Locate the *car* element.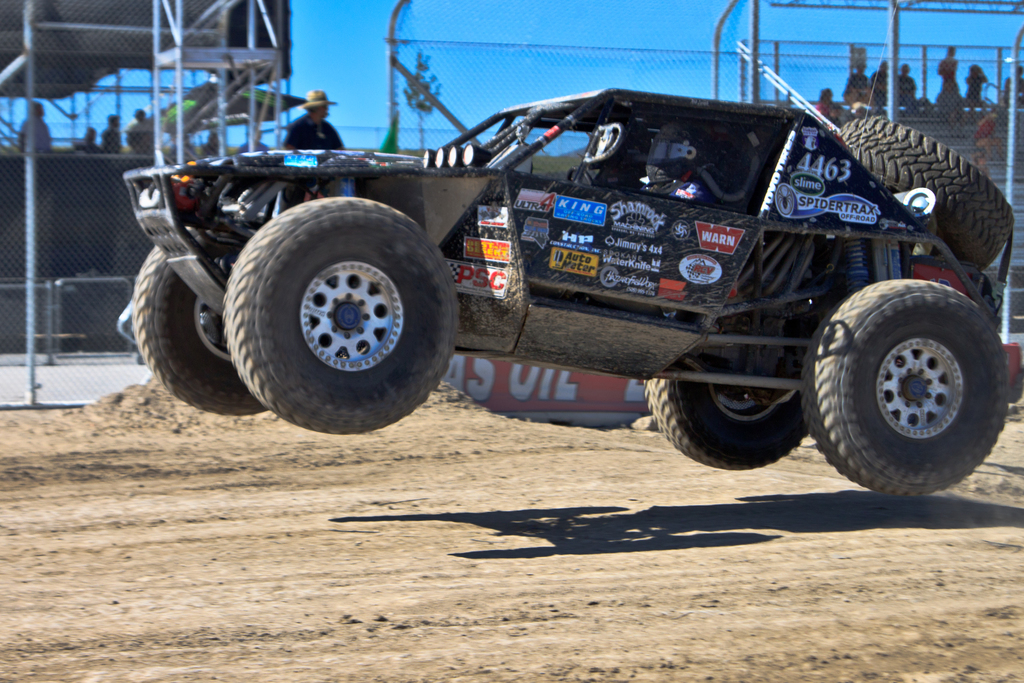
Element bbox: <box>121,86,1014,499</box>.
